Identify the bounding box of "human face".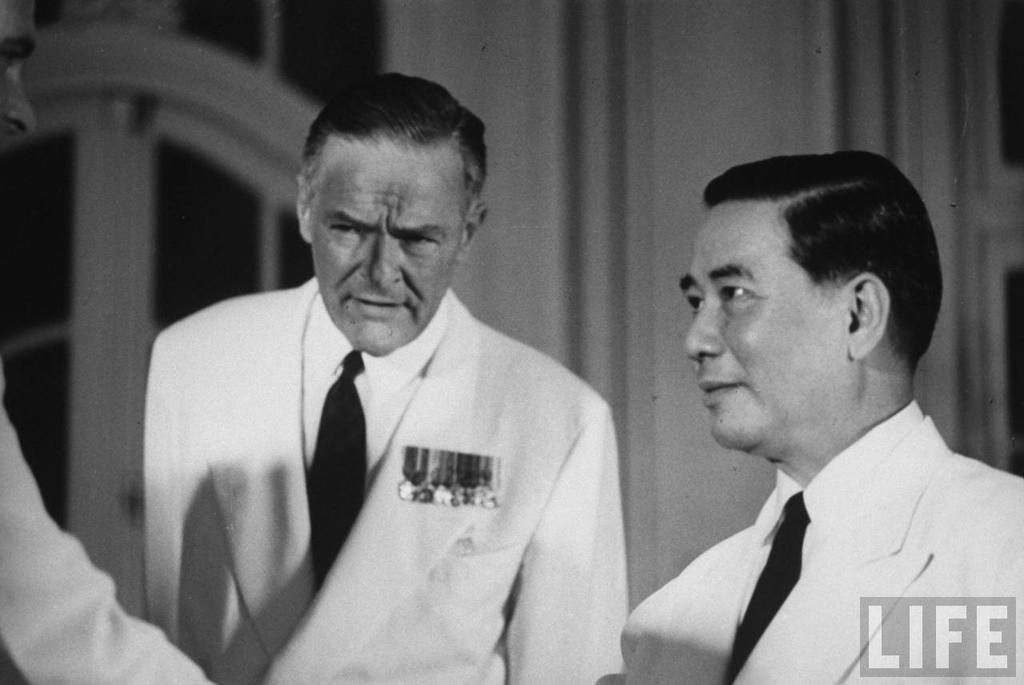
<box>683,198,836,447</box>.
